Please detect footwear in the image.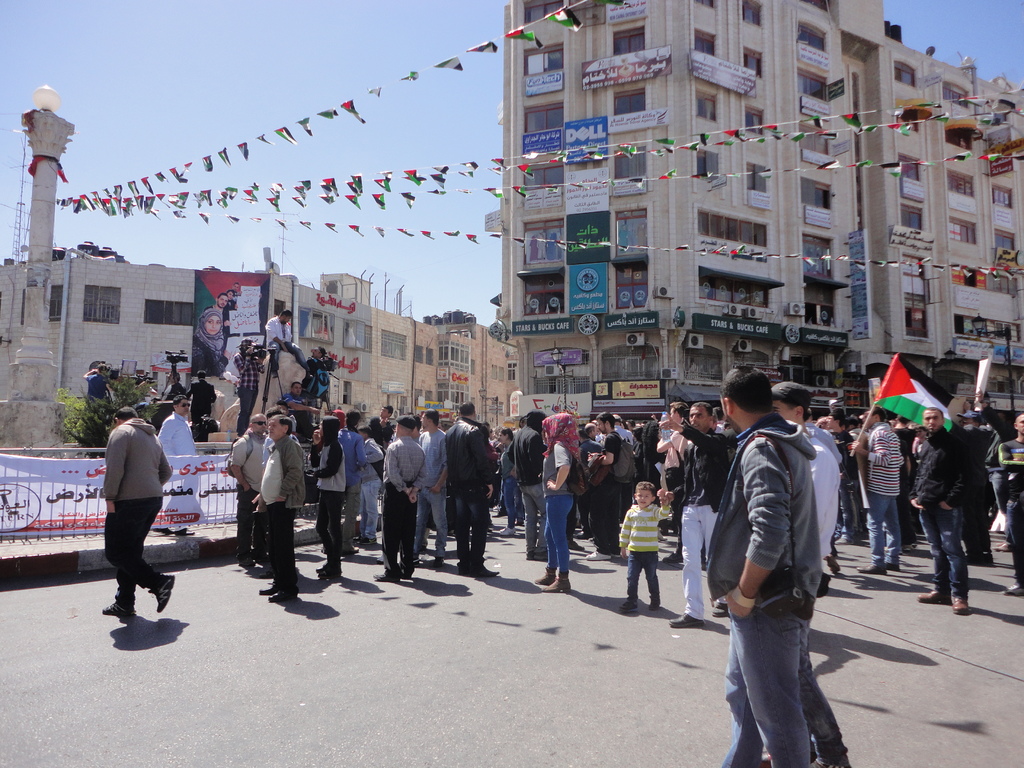
x1=1001 y1=582 x2=1022 y2=595.
